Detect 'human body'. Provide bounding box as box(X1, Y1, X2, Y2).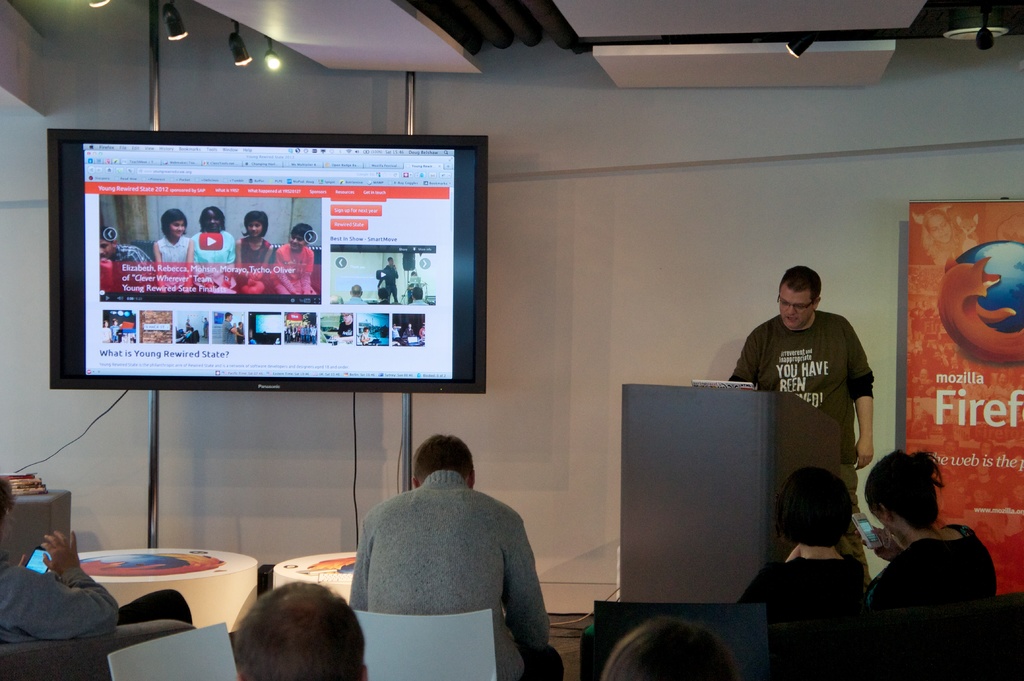
box(4, 525, 201, 646).
